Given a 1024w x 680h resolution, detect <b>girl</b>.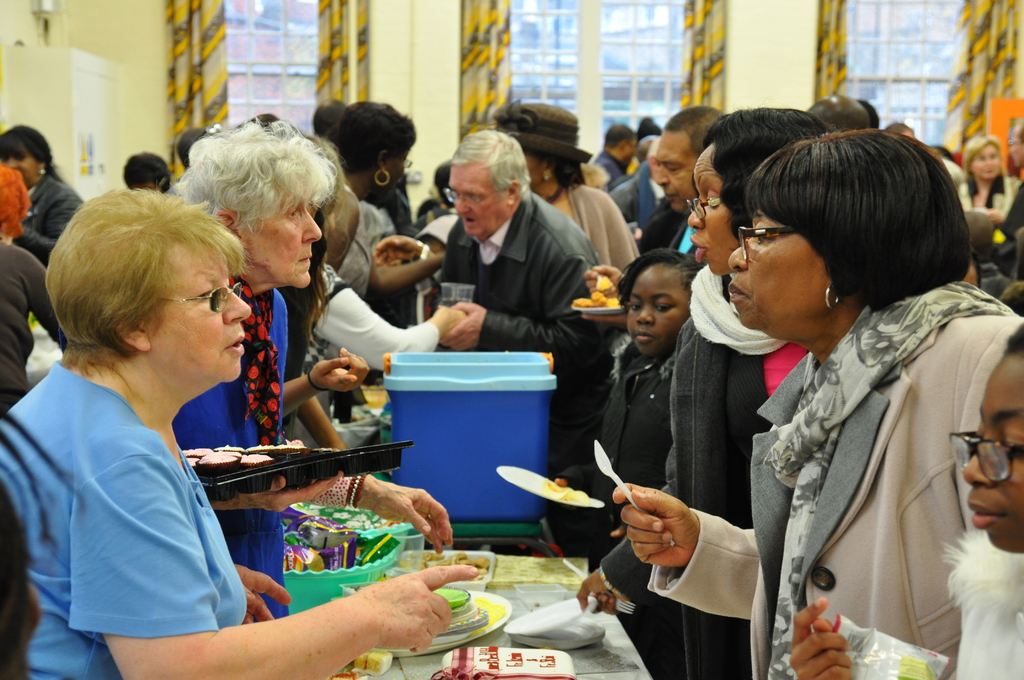
(556,243,705,675).
